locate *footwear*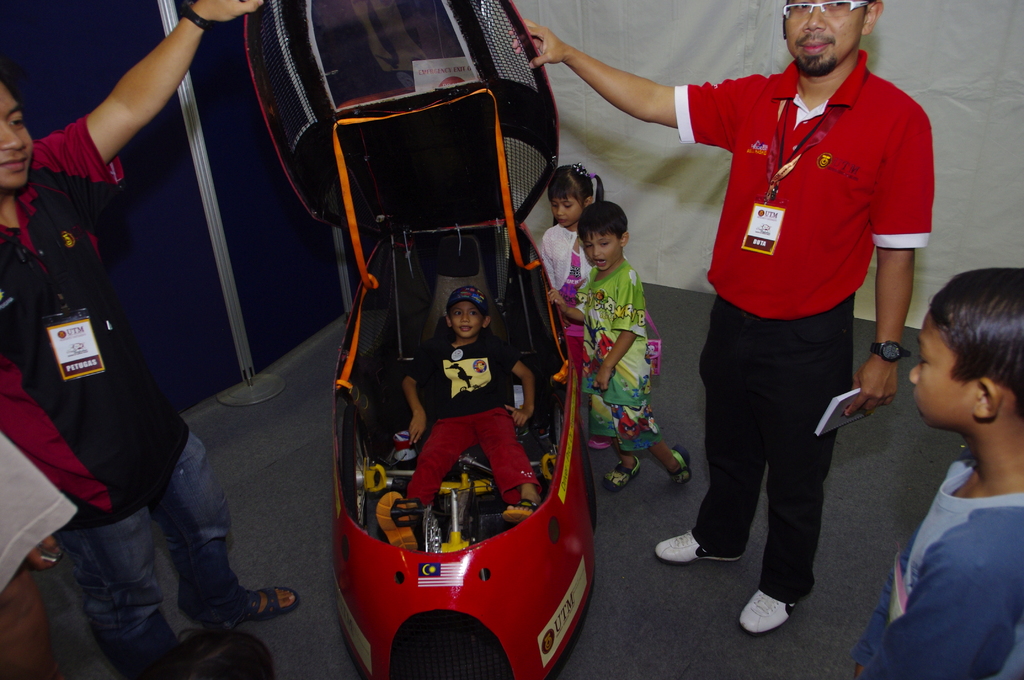
501,497,544,523
